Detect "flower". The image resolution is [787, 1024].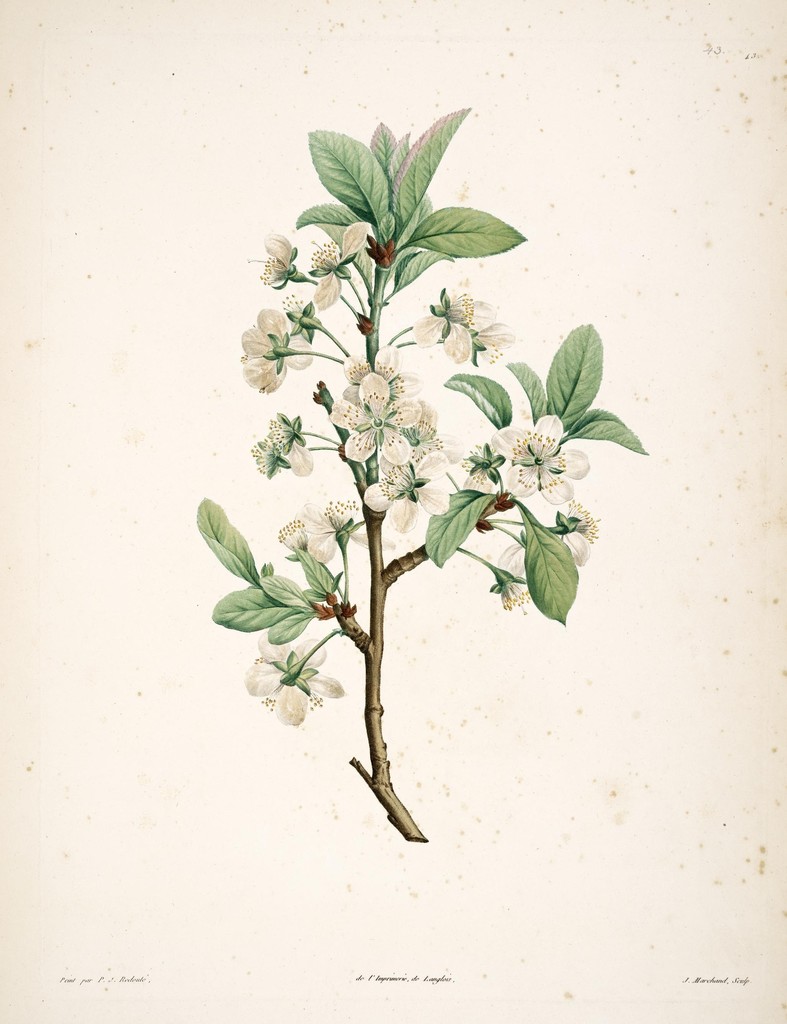
bbox=[242, 312, 309, 396].
